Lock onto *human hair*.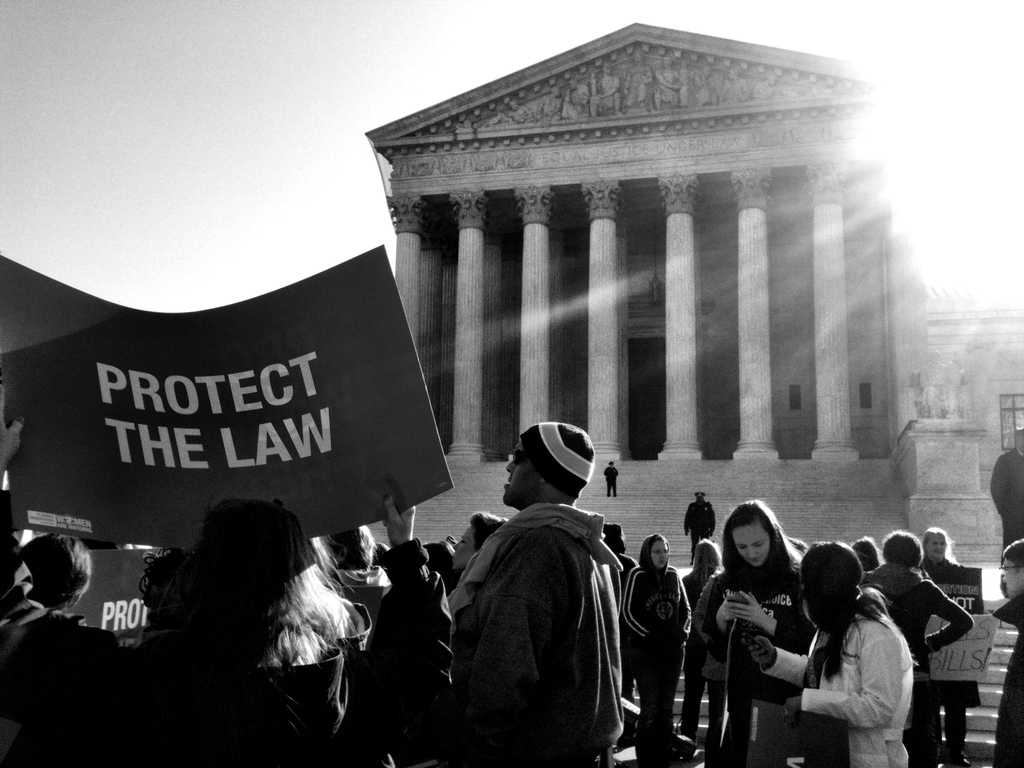
Locked: (883,531,922,570).
